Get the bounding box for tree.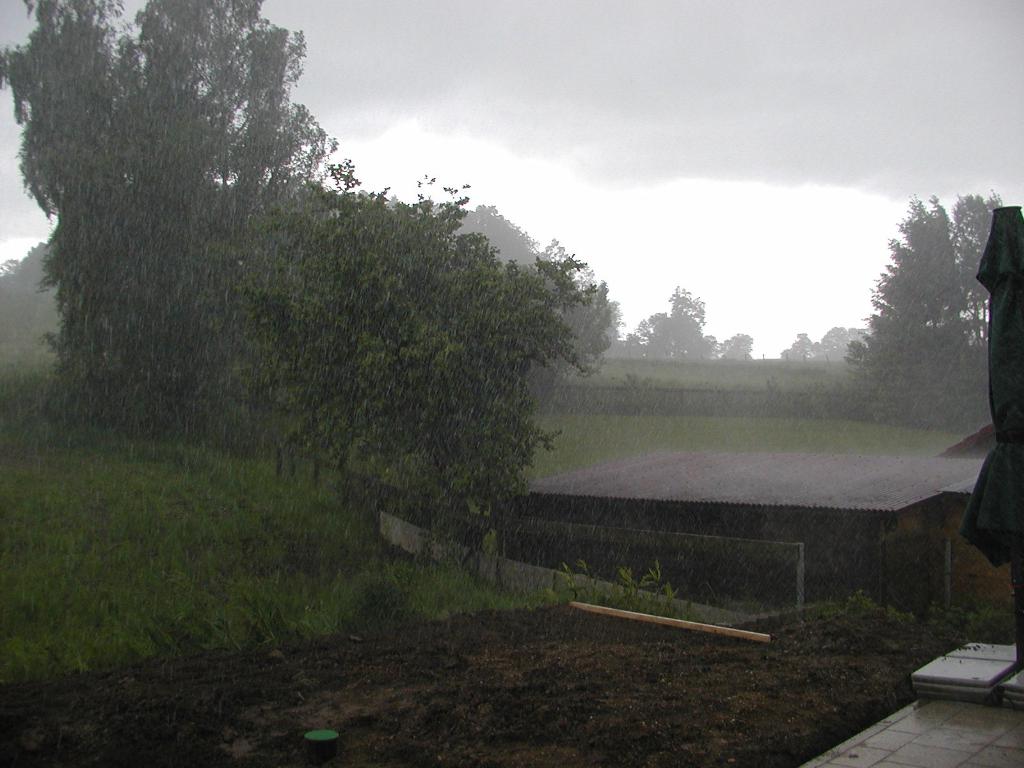
pyautogui.locateOnScreen(703, 339, 759, 367).
